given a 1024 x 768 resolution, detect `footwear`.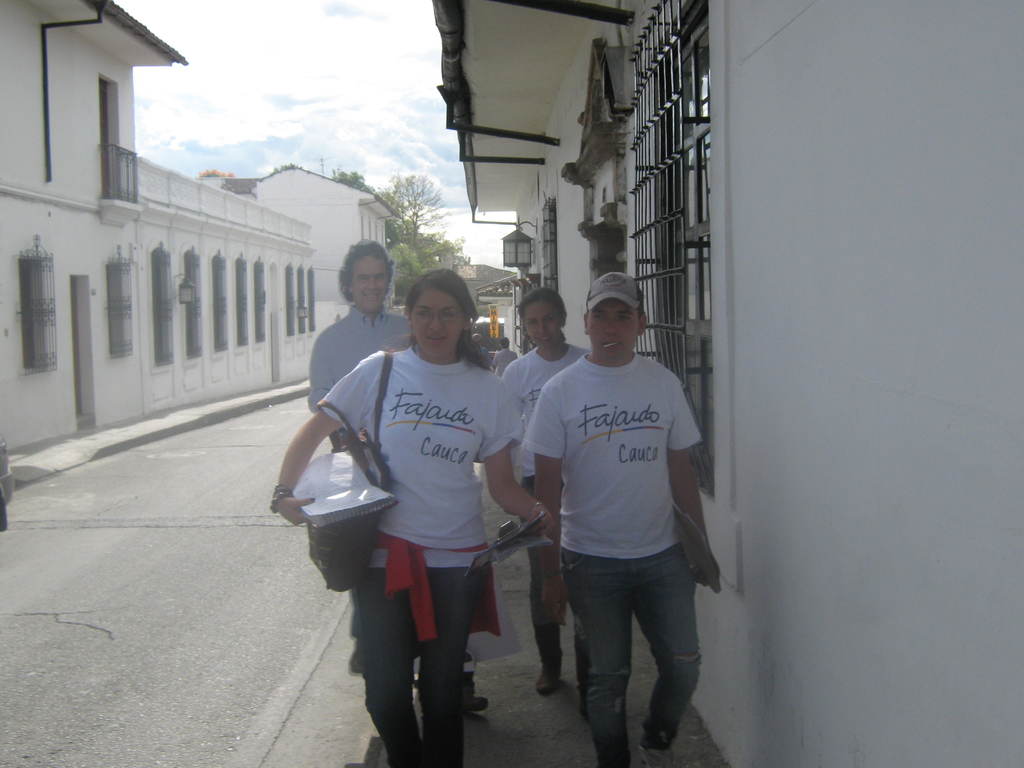
bbox=(537, 622, 563, 696).
